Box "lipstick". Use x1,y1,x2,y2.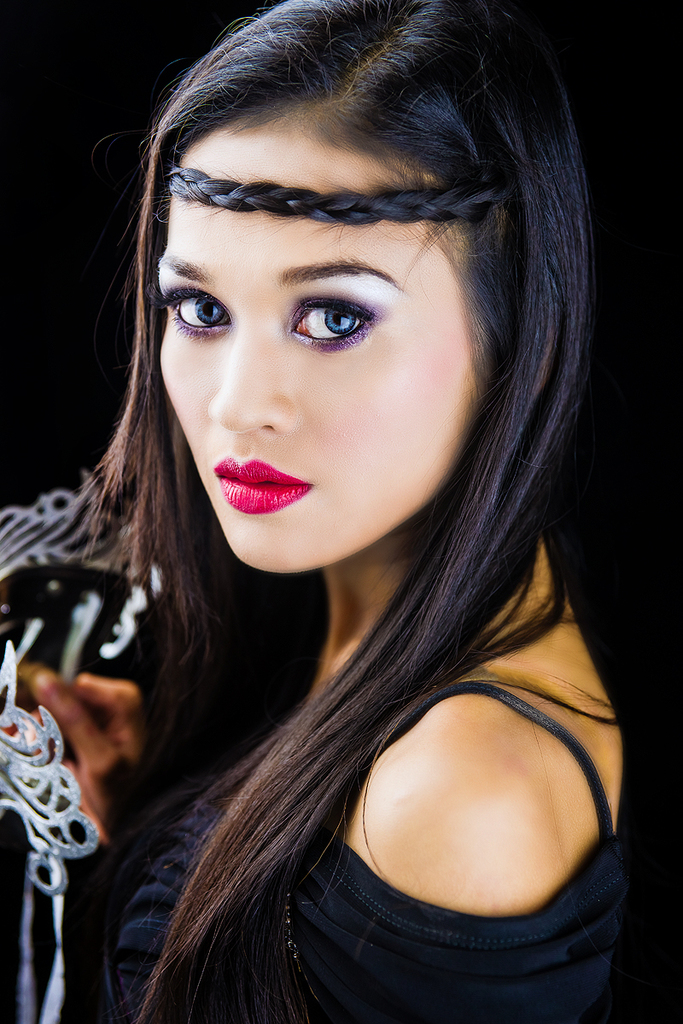
210,455,316,516.
